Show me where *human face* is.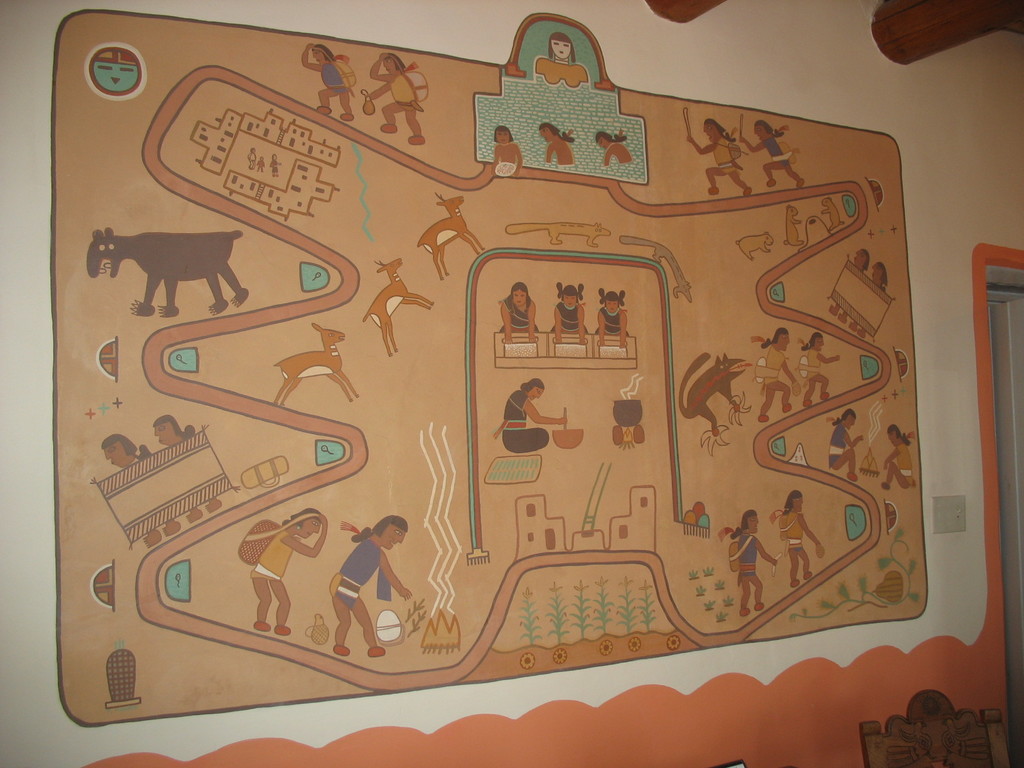
*human face* is at (812, 331, 823, 349).
